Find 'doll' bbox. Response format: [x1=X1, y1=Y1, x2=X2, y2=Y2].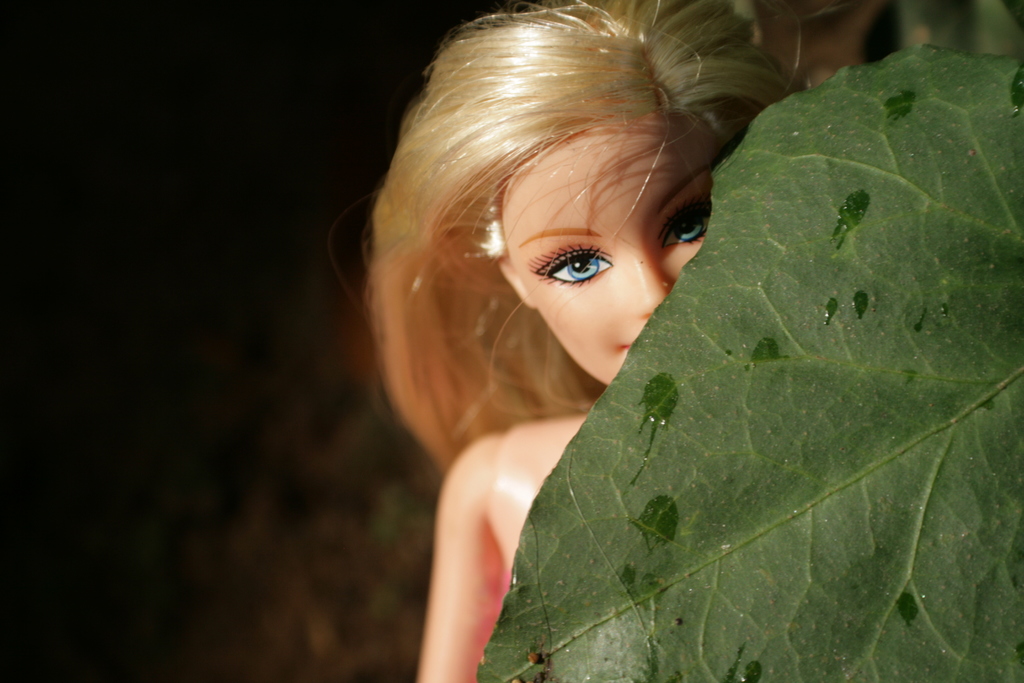
[x1=323, y1=0, x2=815, y2=679].
